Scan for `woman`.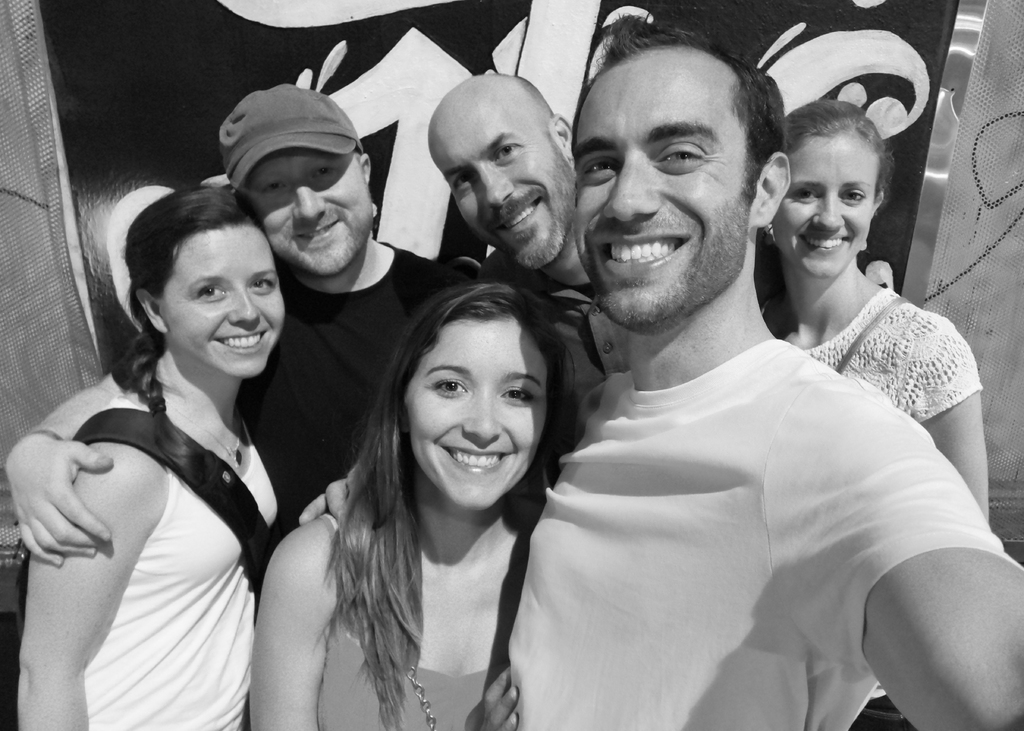
Scan result: 252, 279, 517, 730.
